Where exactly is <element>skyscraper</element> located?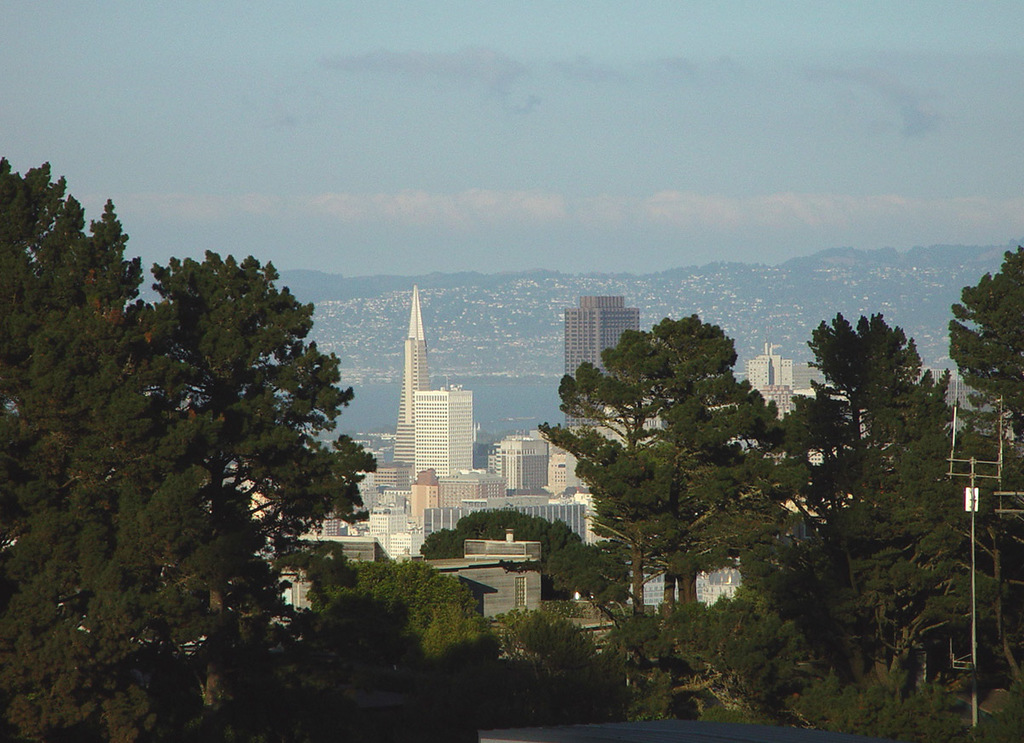
Its bounding box is [556, 292, 643, 430].
